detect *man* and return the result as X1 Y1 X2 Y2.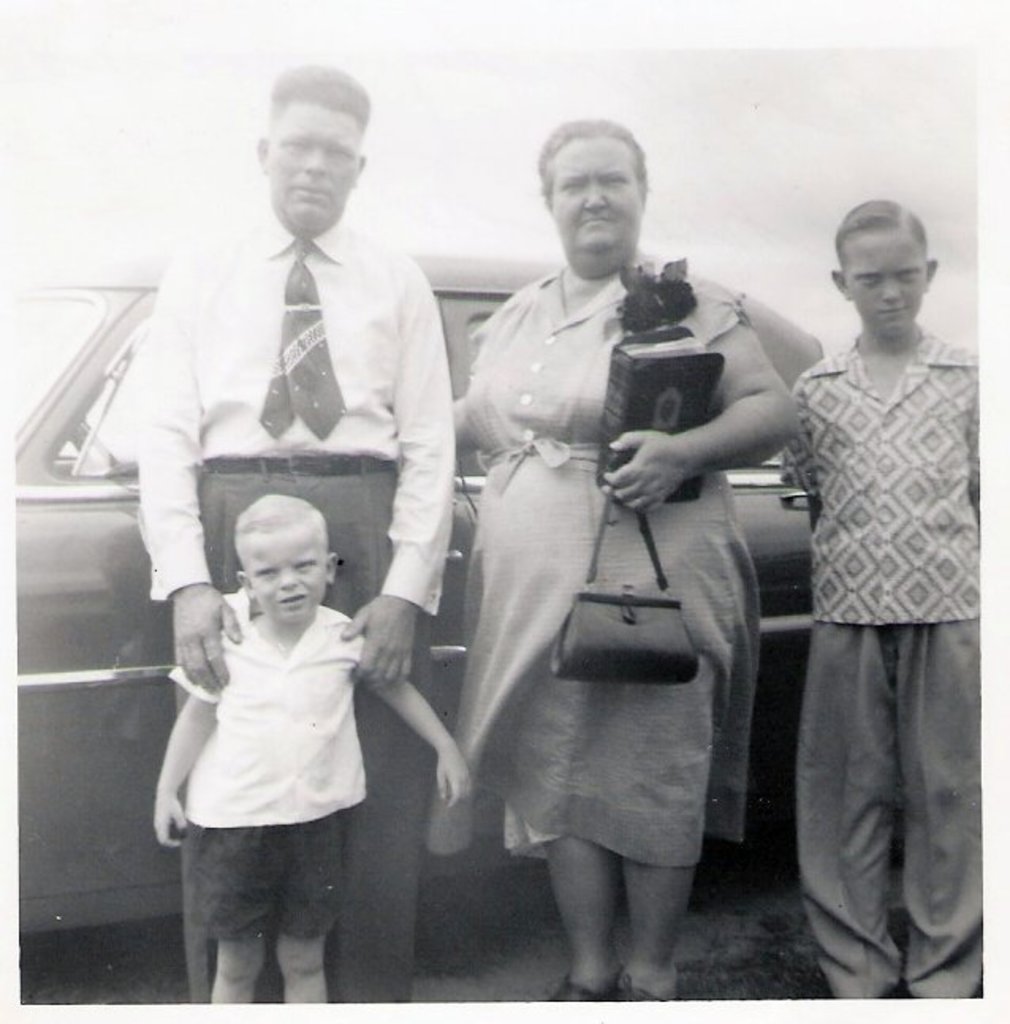
131 63 464 994.
